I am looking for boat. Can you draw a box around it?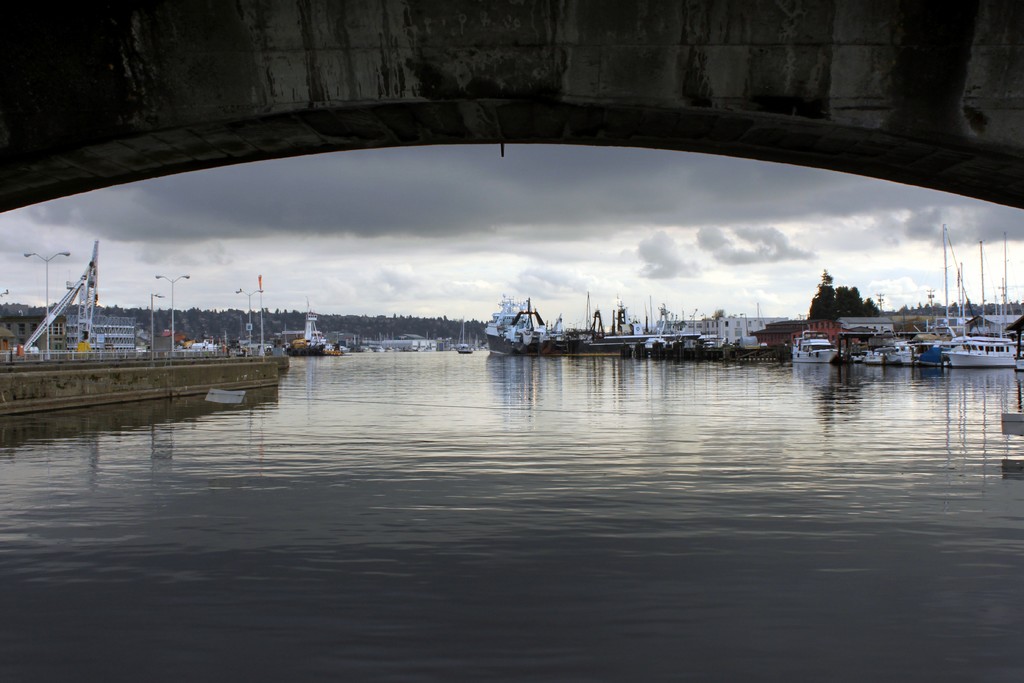
Sure, the bounding box is rect(0, 232, 271, 409).
